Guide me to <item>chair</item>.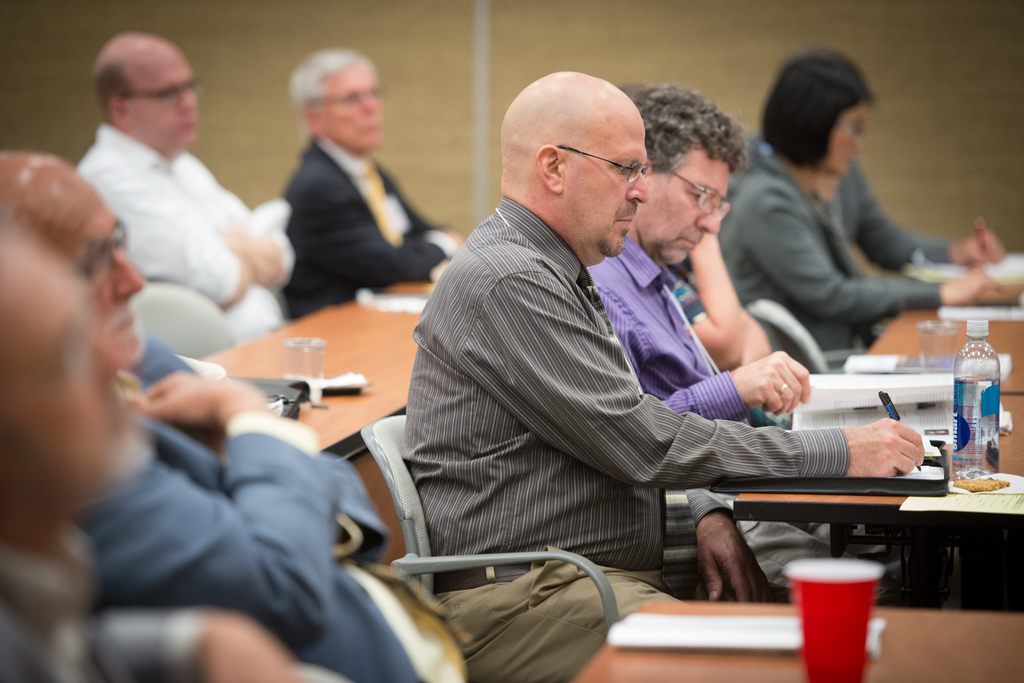
Guidance: <bbox>750, 302, 872, 376</bbox>.
